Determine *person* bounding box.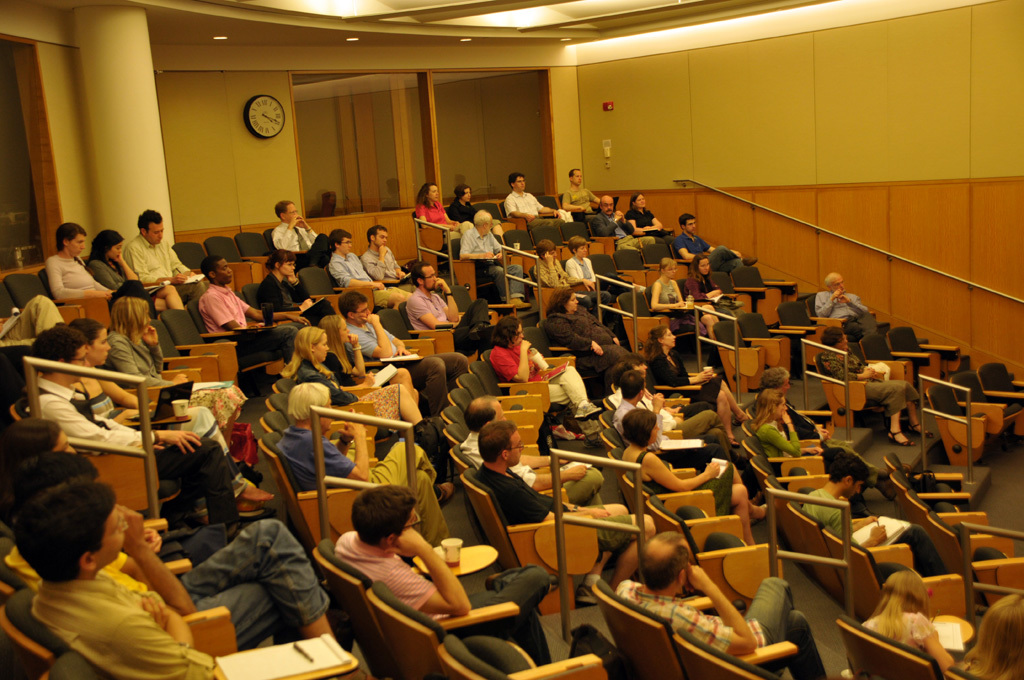
Determined: 92/233/156/298.
